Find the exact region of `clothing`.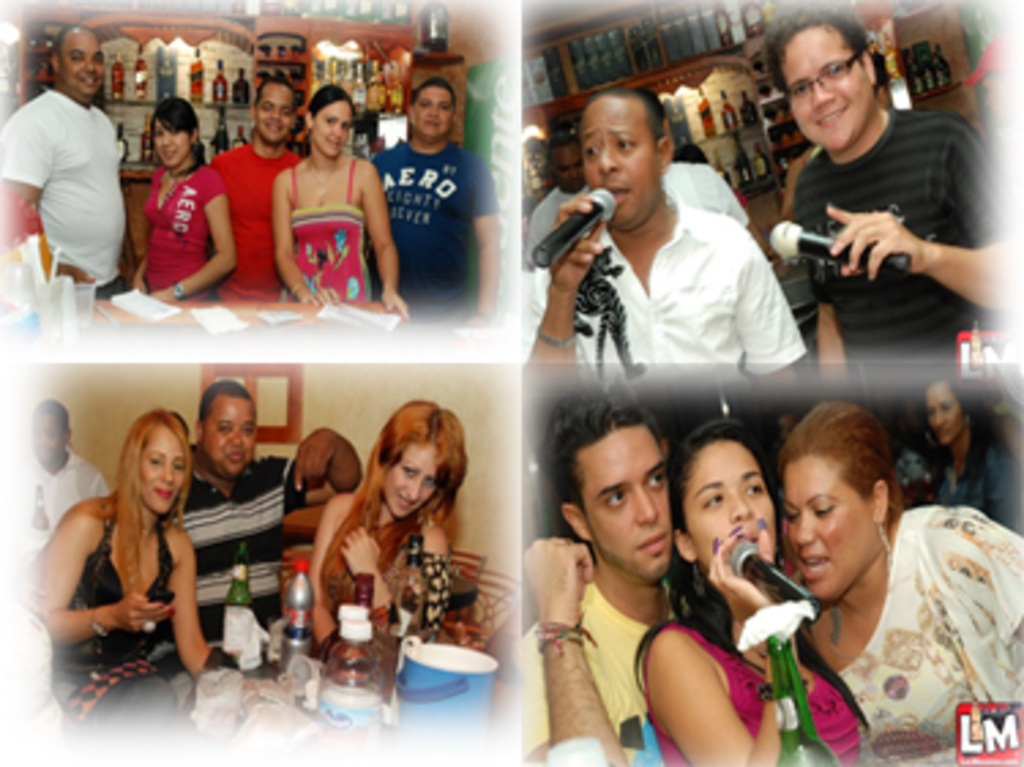
Exact region: [909, 434, 1021, 535].
